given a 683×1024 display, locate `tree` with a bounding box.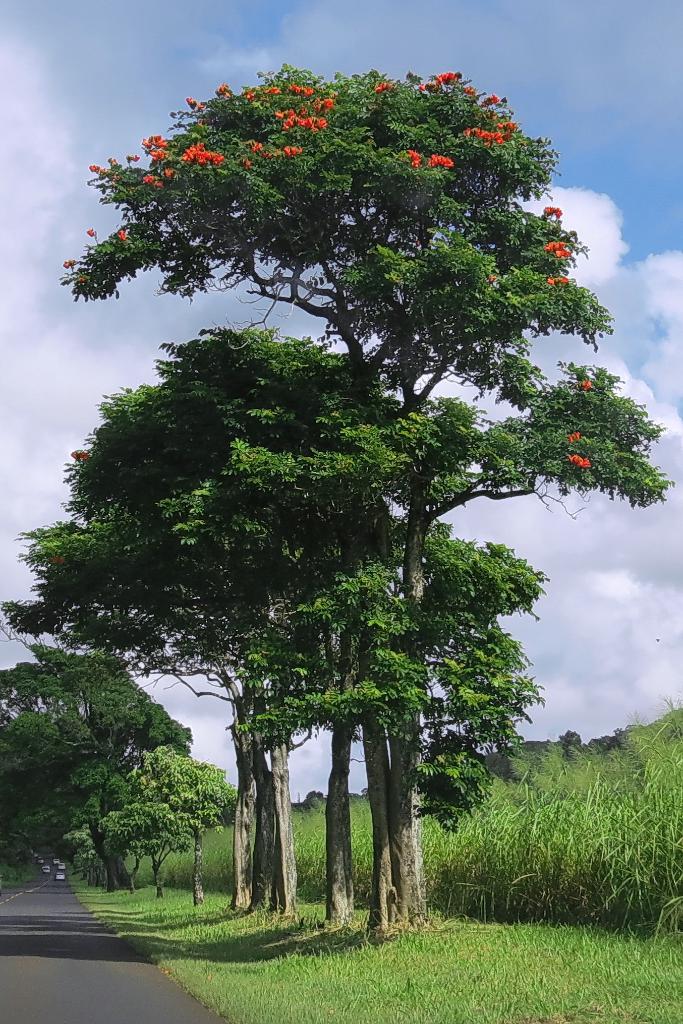
Located: l=95, t=399, r=547, b=925.
